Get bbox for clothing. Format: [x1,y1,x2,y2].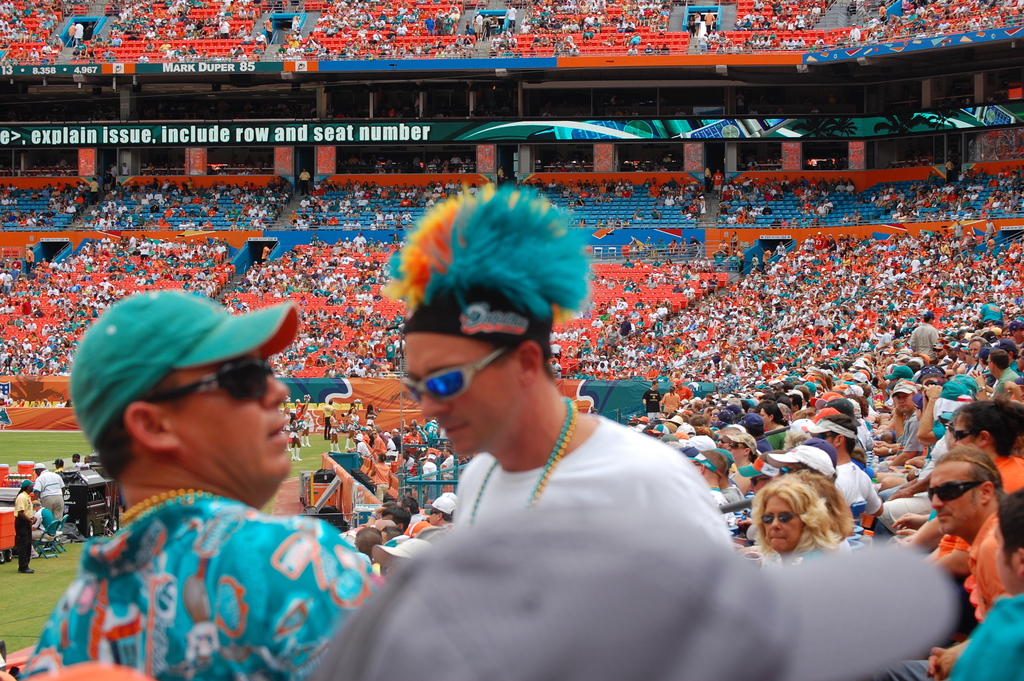
[186,206,200,218].
